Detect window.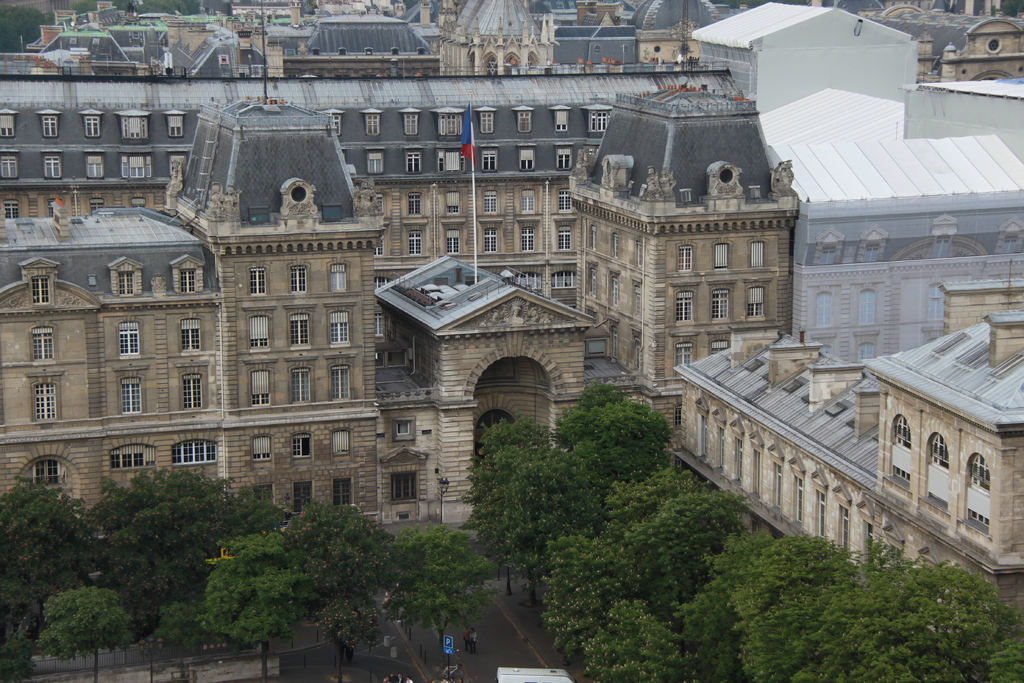
Detected at rect(715, 243, 729, 270).
